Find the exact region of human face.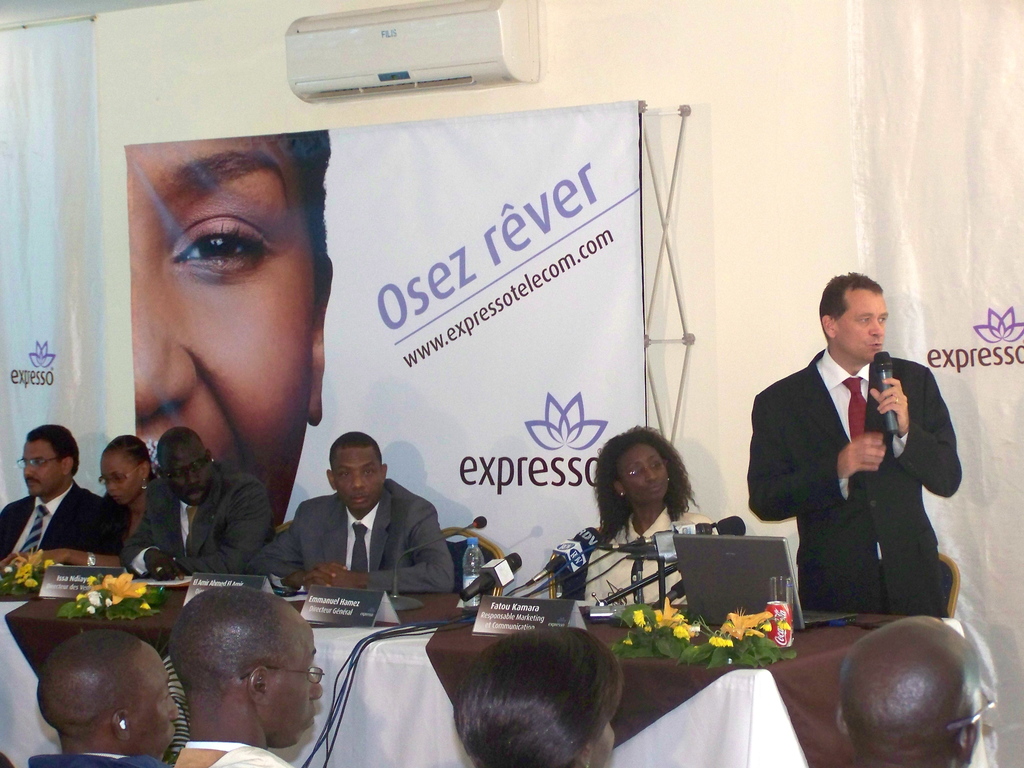
Exact region: 260:600:321:749.
